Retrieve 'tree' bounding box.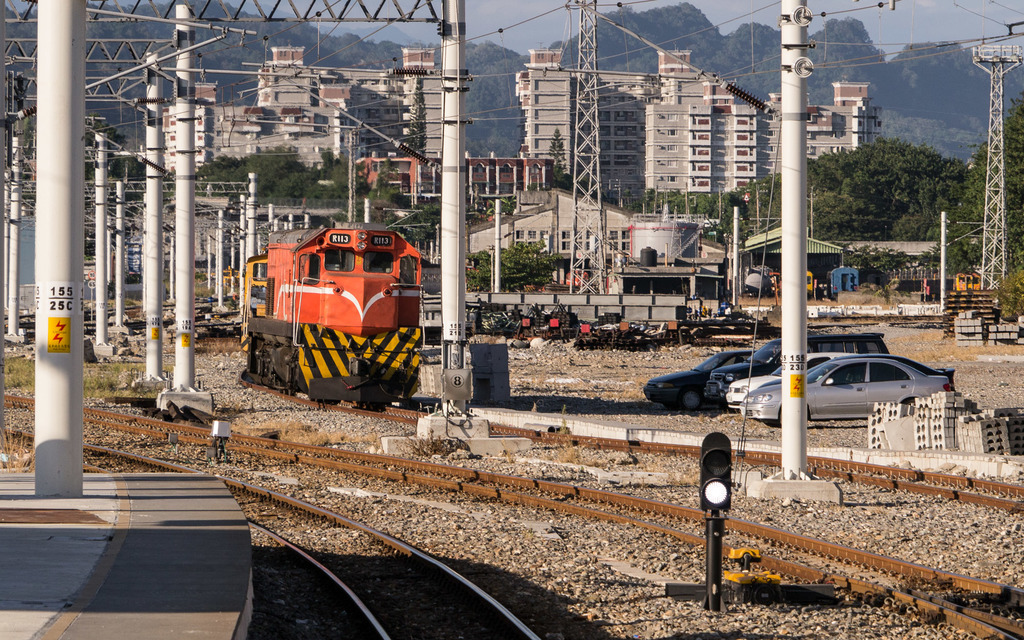
Bounding box: 540 124 566 188.
